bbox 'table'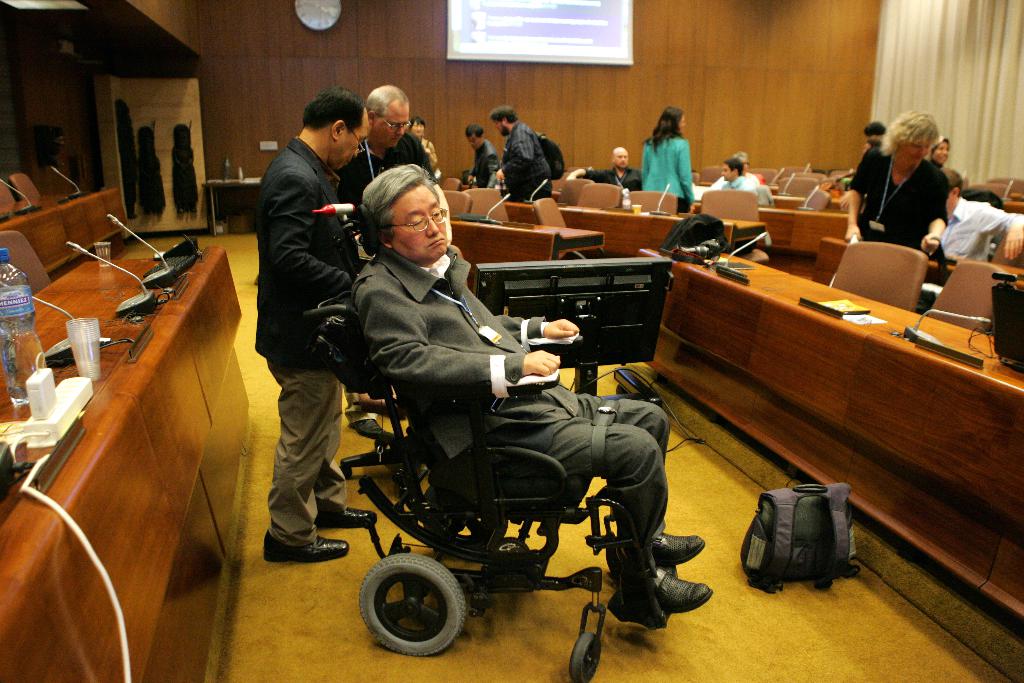
3 185 133 277
